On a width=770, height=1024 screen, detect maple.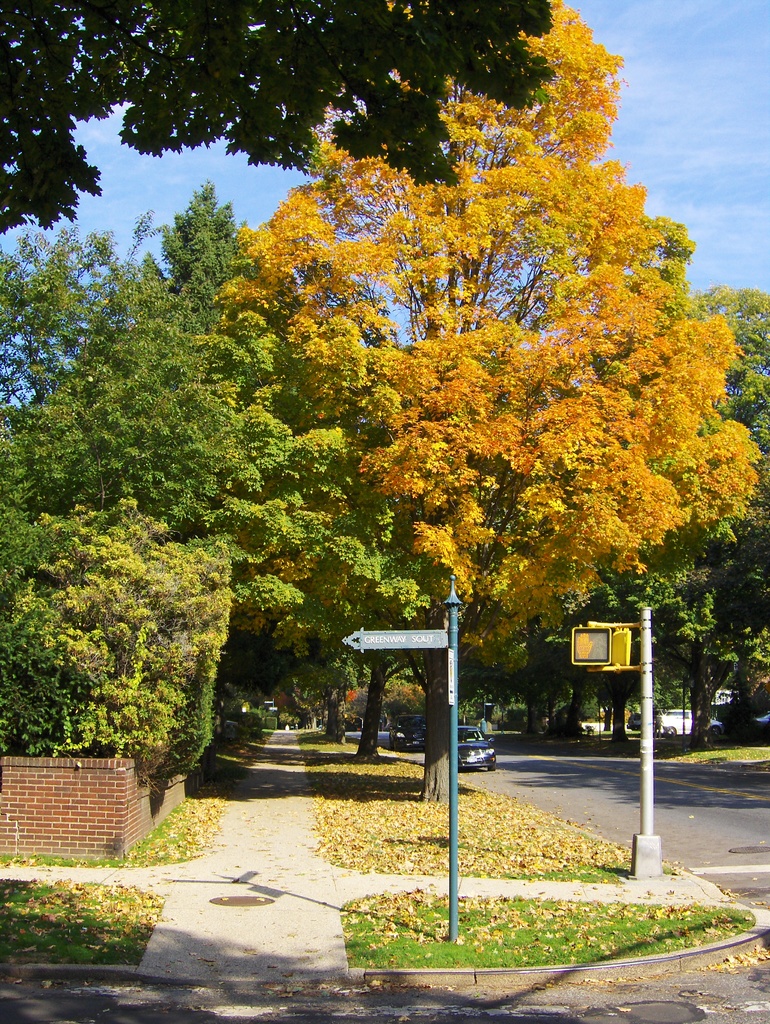
locate(0, 0, 554, 232).
